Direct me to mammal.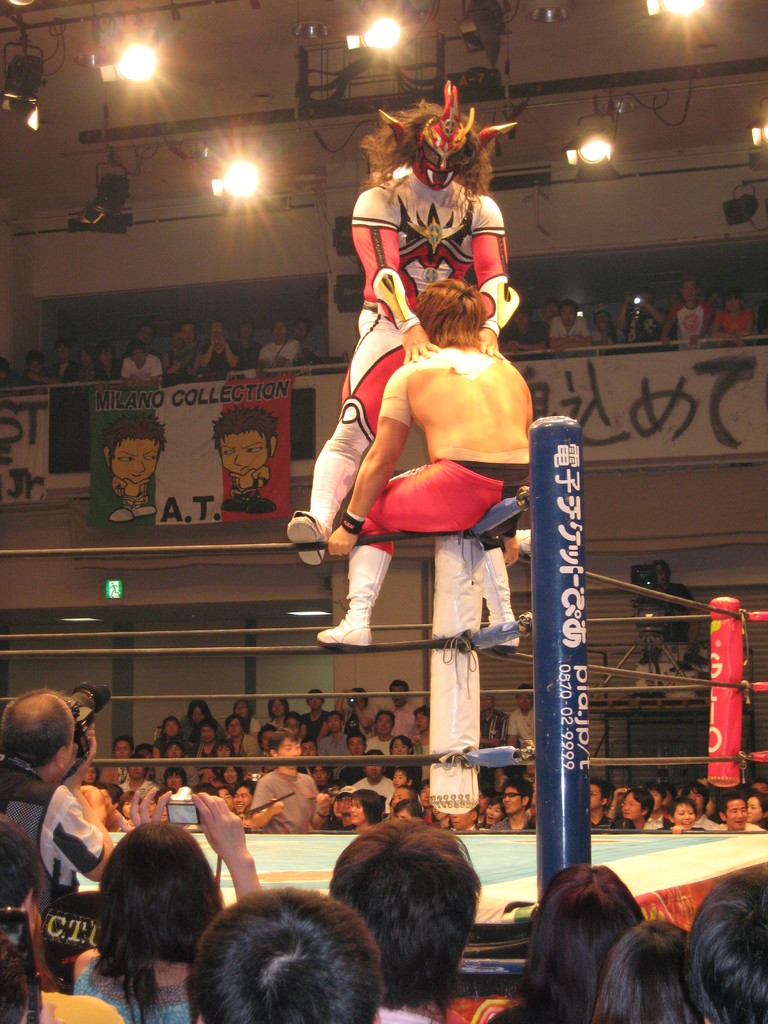
Direction: box=[482, 862, 643, 1023].
